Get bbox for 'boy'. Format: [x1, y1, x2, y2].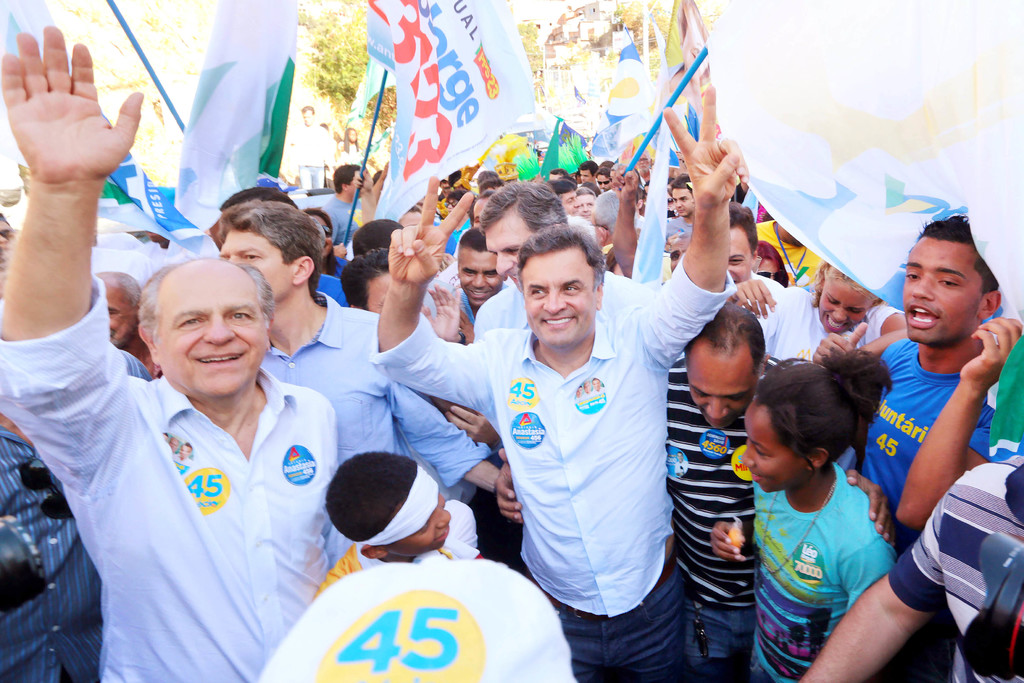
[366, 83, 750, 682].
